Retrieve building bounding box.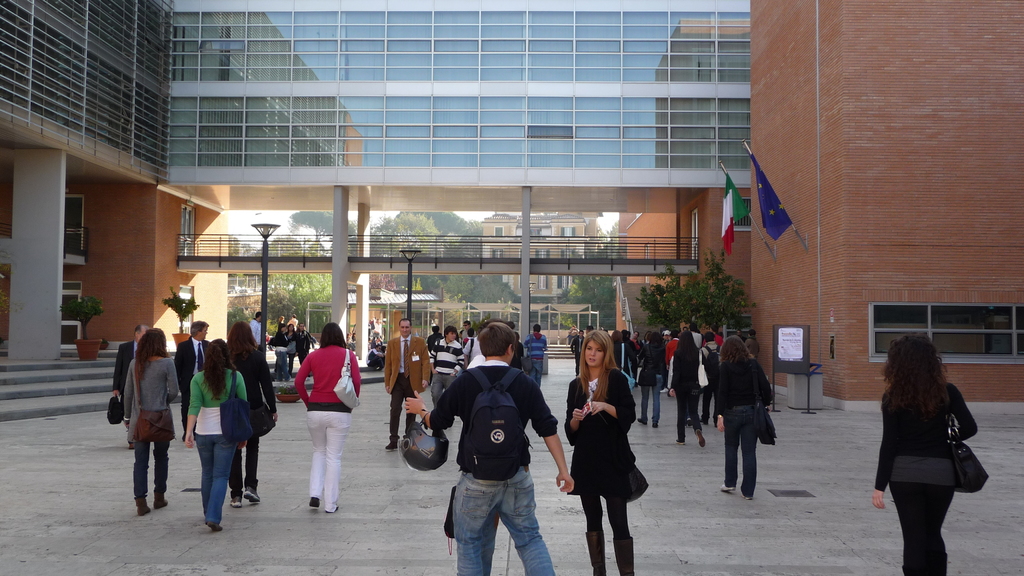
Bounding box: <region>276, 208, 604, 322</region>.
